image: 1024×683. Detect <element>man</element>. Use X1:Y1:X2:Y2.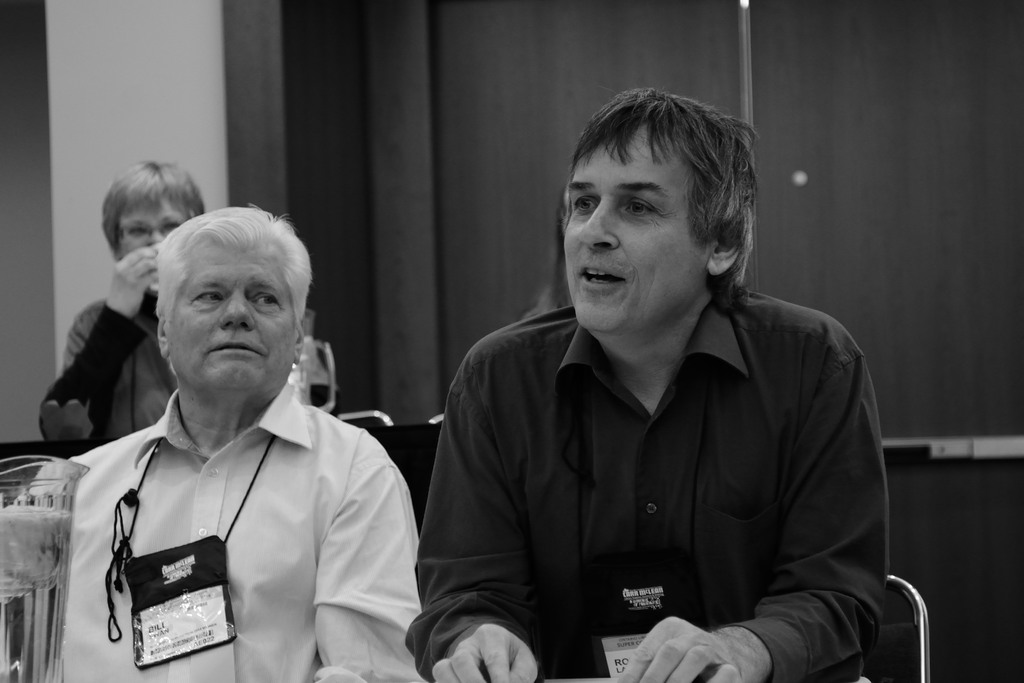
30:190:442:676.
